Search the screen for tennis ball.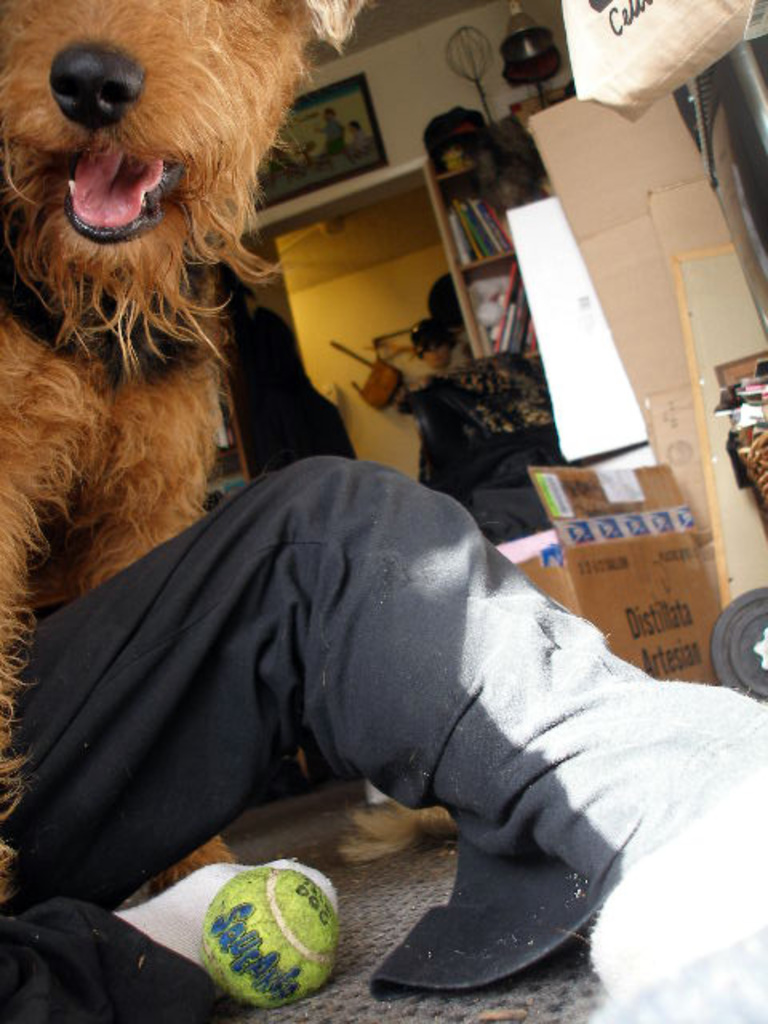
Found at left=198, top=866, right=341, bottom=1003.
